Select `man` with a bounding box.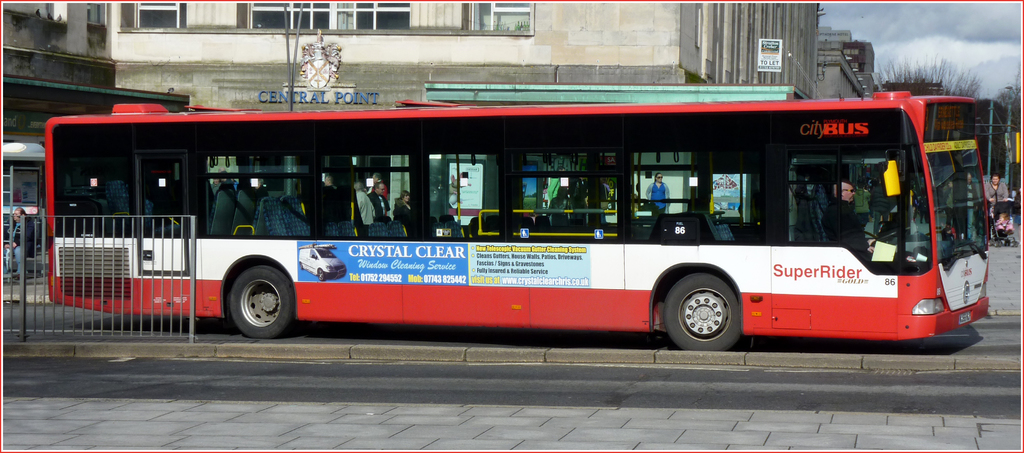
<region>367, 183, 383, 222</region>.
